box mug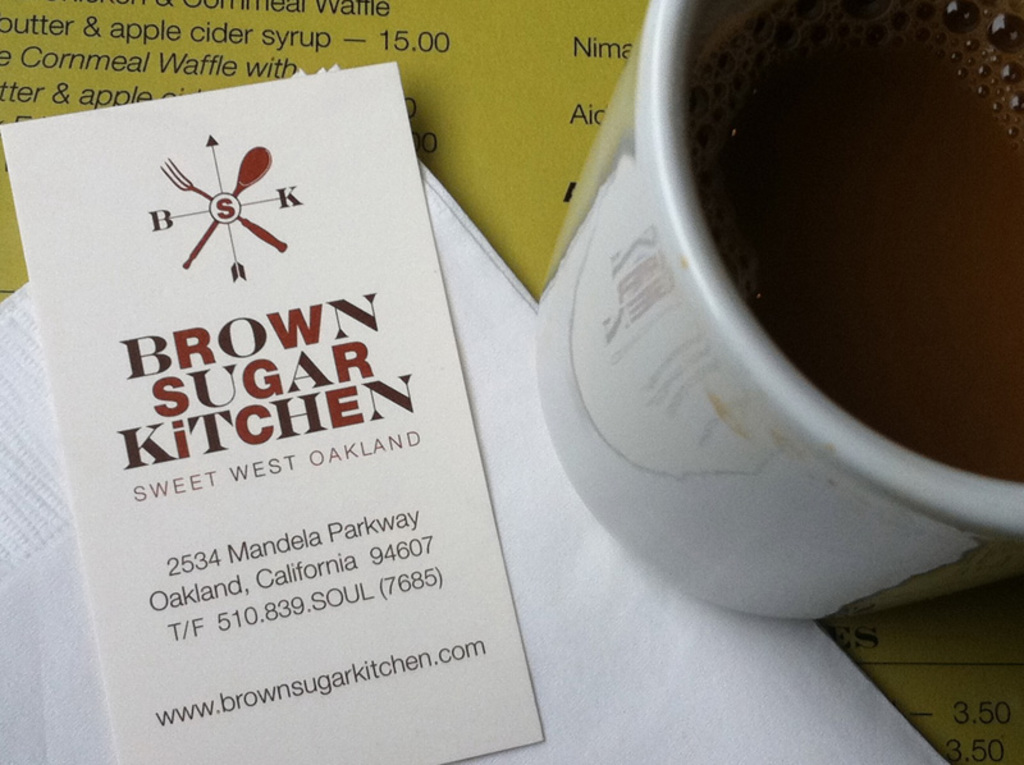
box=[530, 0, 1023, 622]
